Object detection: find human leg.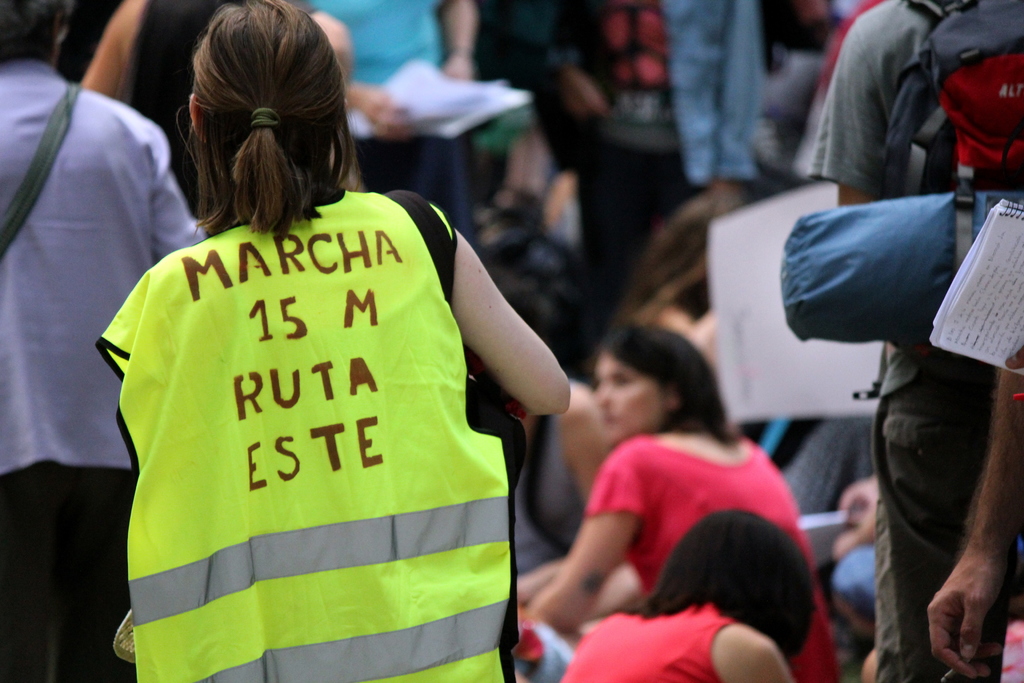
bbox(874, 395, 1023, 679).
